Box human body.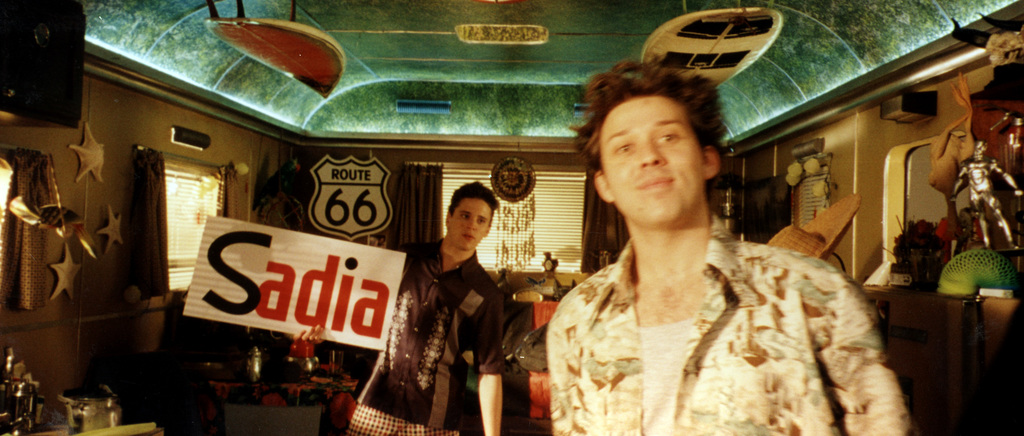
(left=359, top=174, right=537, bottom=434).
